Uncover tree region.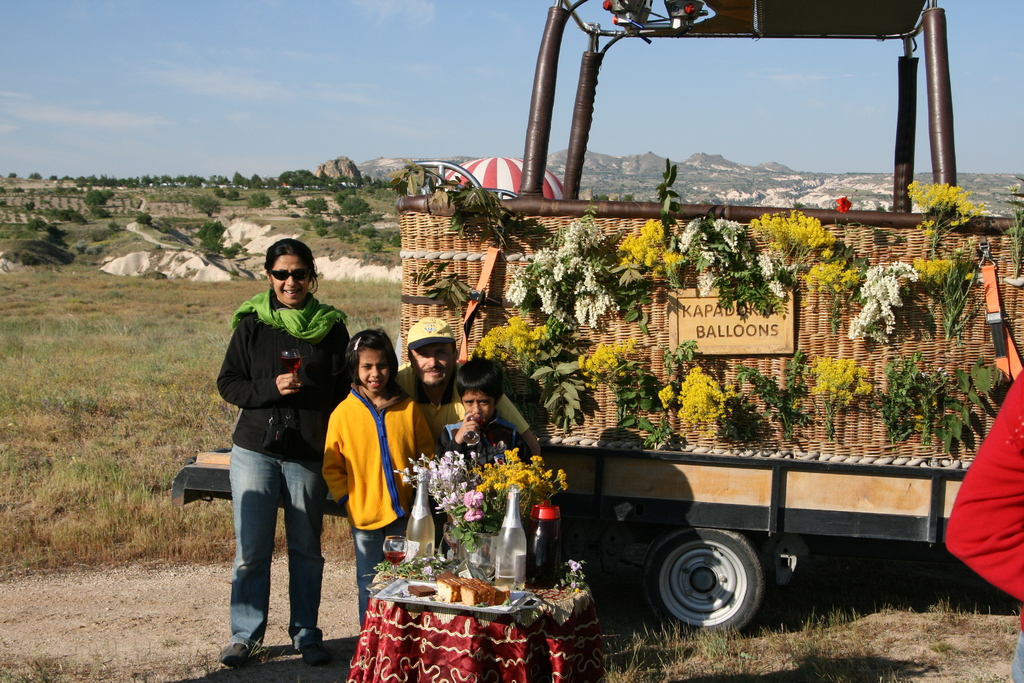
Uncovered: Rect(77, 171, 98, 185).
